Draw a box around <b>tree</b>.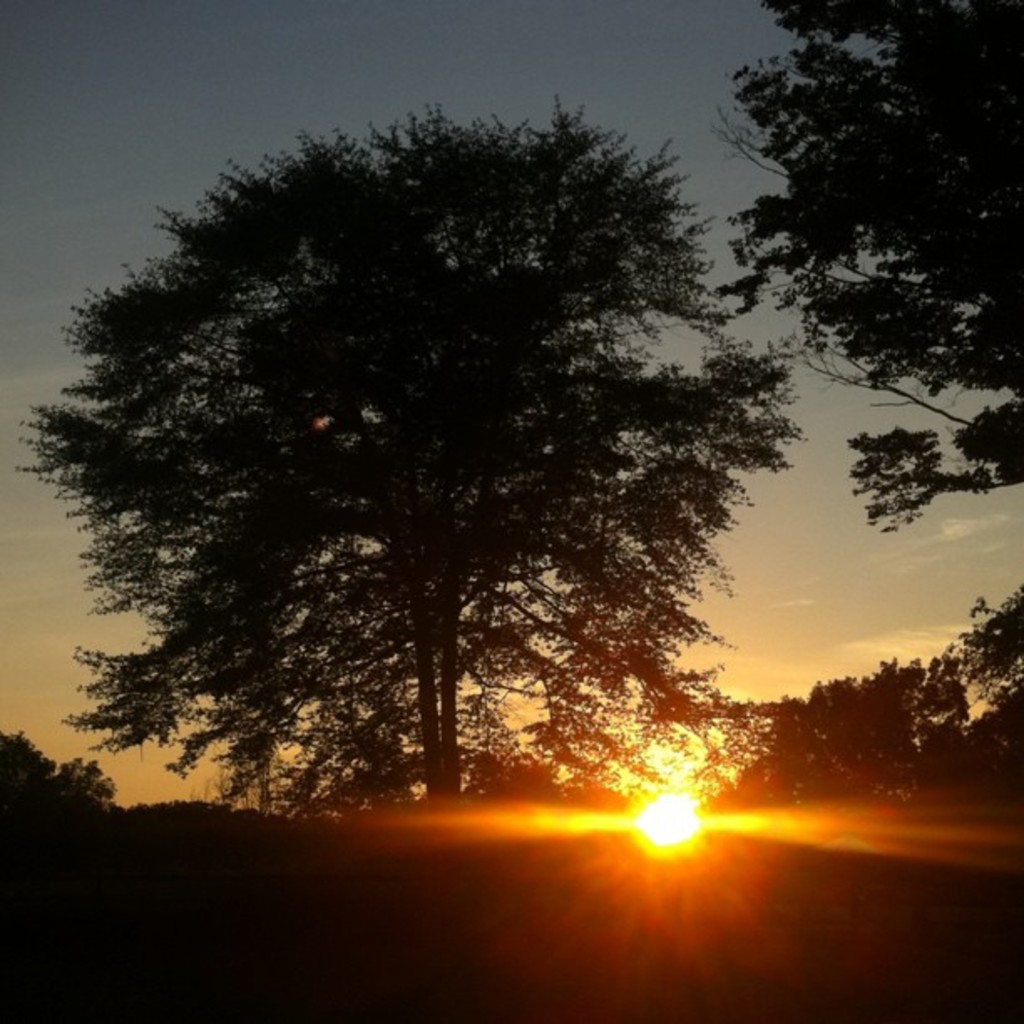
(x1=62, y1=77, x2=783, y2=860).
